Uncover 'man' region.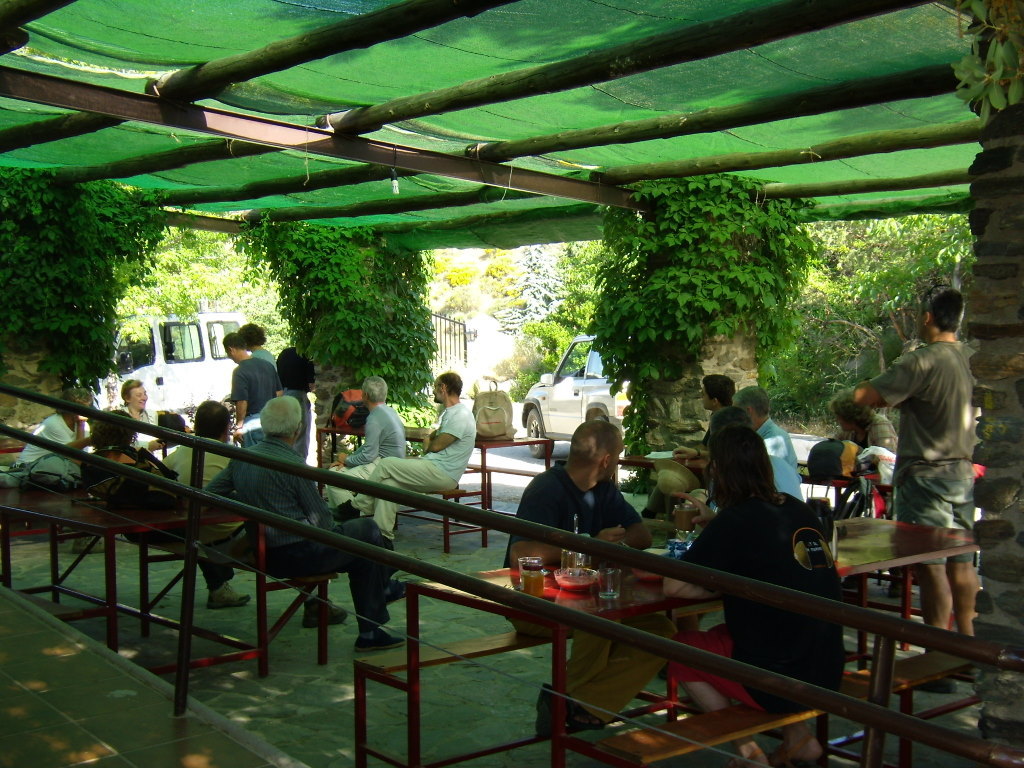
Uncovered: bbox=(858, 298, 993, 583).
